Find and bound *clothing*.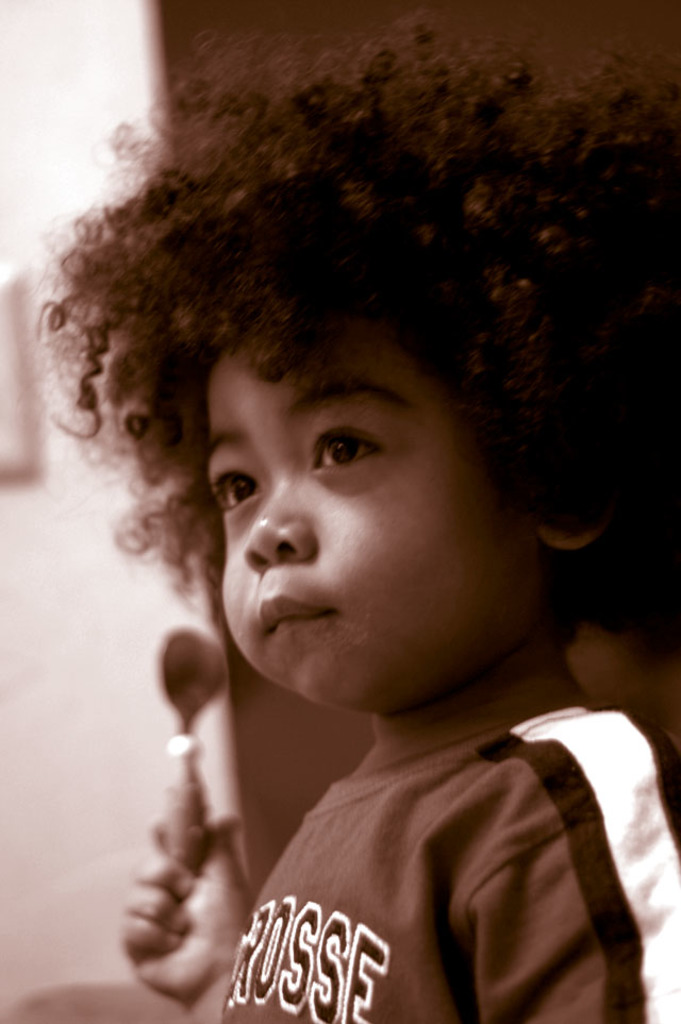
Bound: (x1=220, y1=704, x2=680, y2=1023).
